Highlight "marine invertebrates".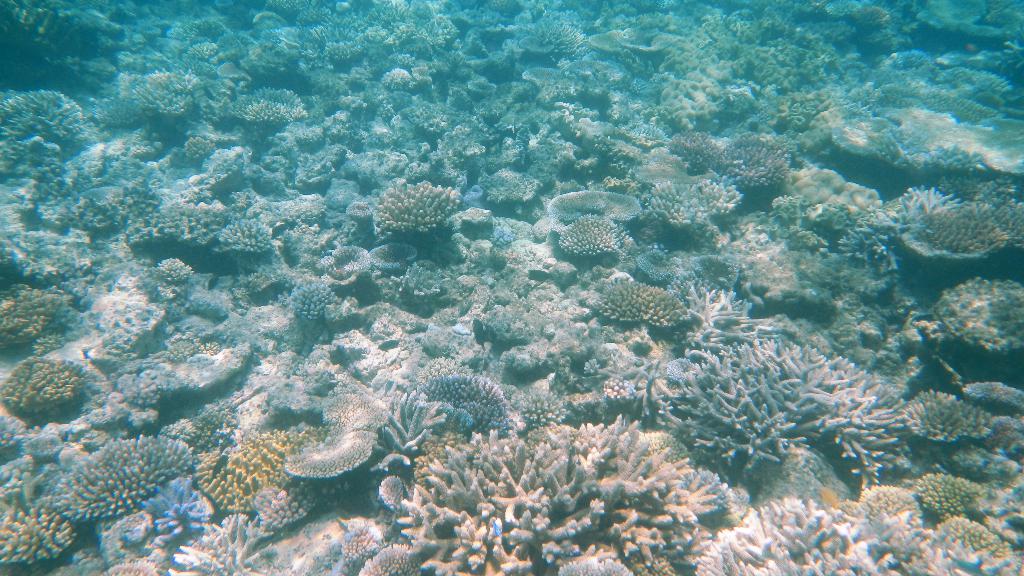
Highlighted region: (169, 15, 232, 56).
